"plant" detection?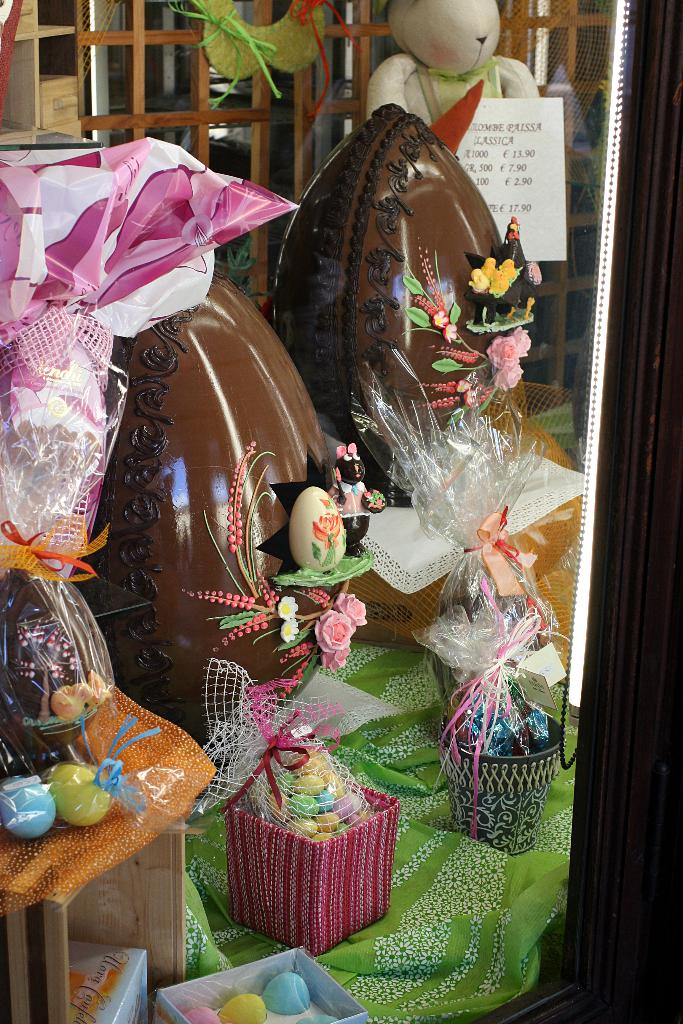
[left=172, top=441, right=383, bottom=813]
